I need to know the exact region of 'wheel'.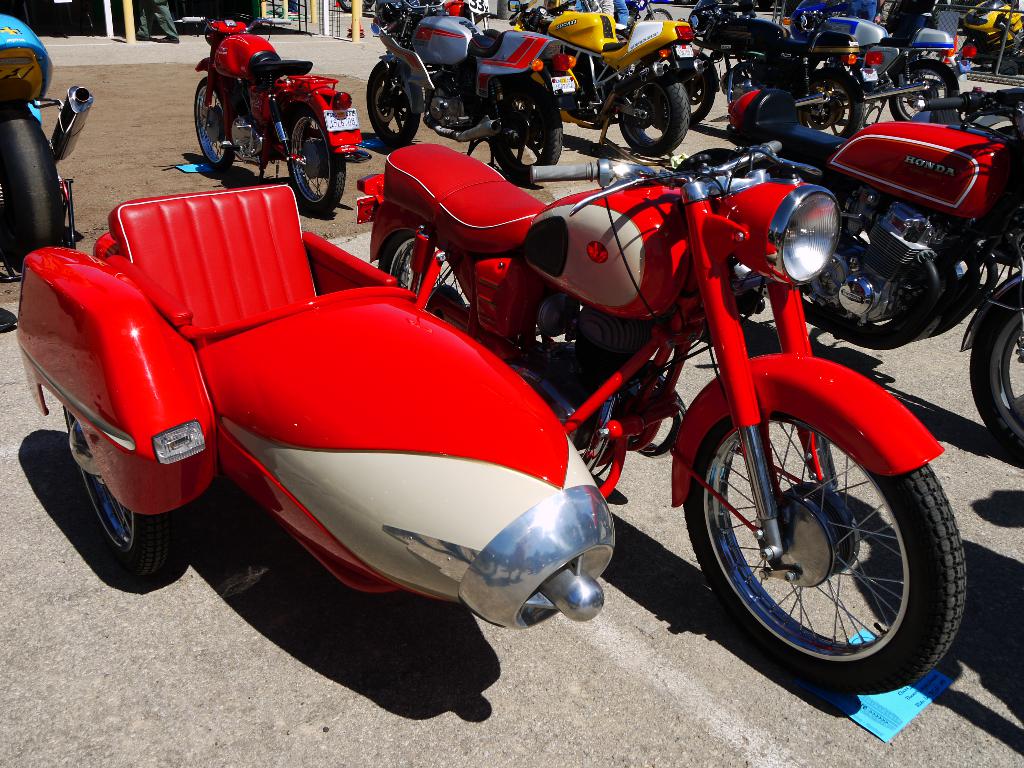
Region: detection(681, 57, 718, 128).
